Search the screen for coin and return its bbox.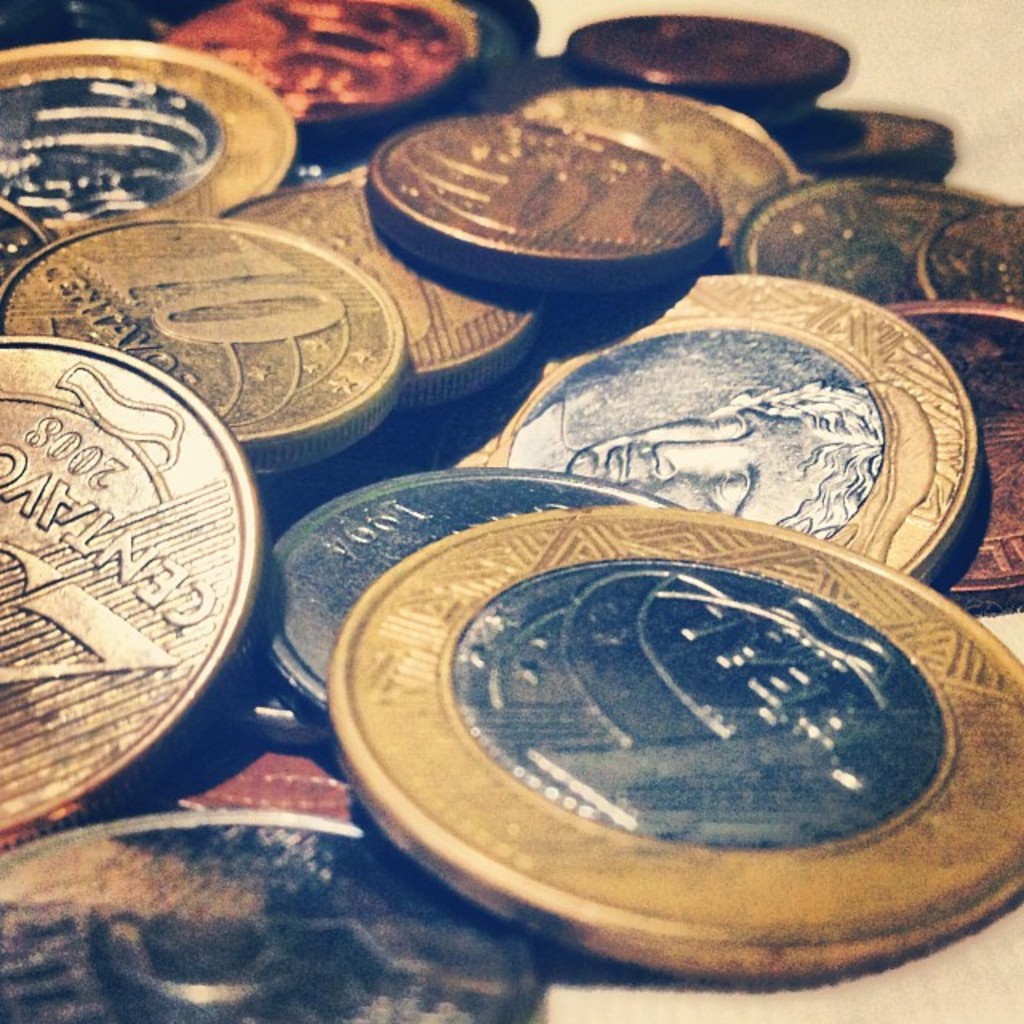
Found: select_region(0, 336, 270, 846).
